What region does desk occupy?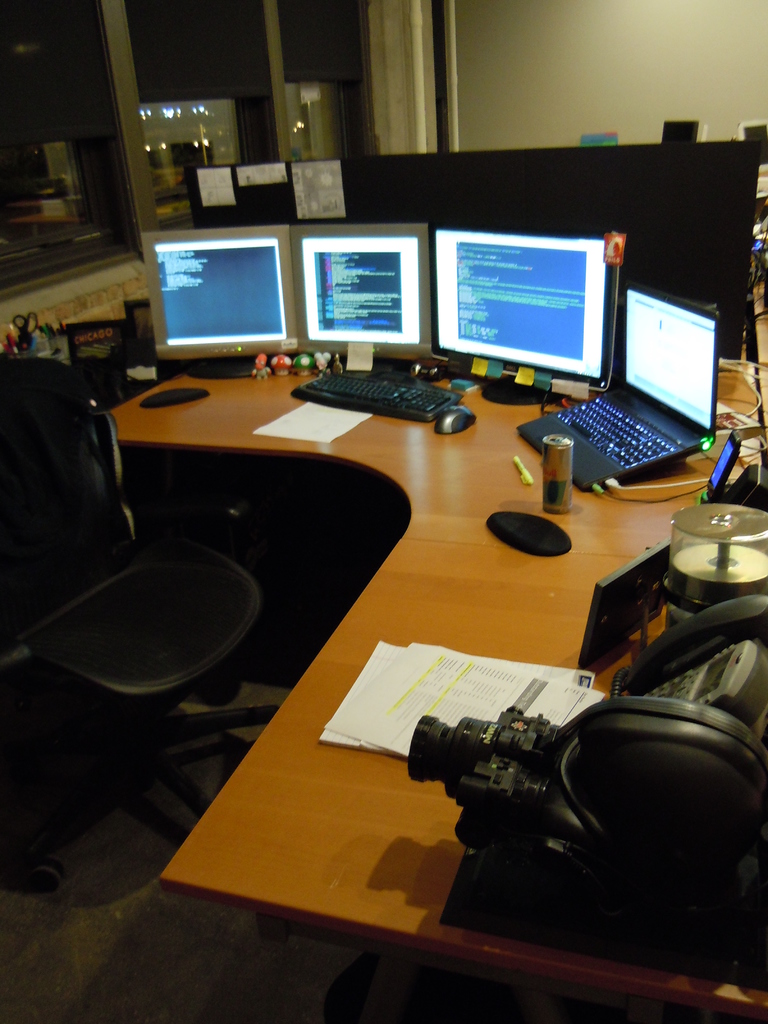
109, 375, 767, 1010.
